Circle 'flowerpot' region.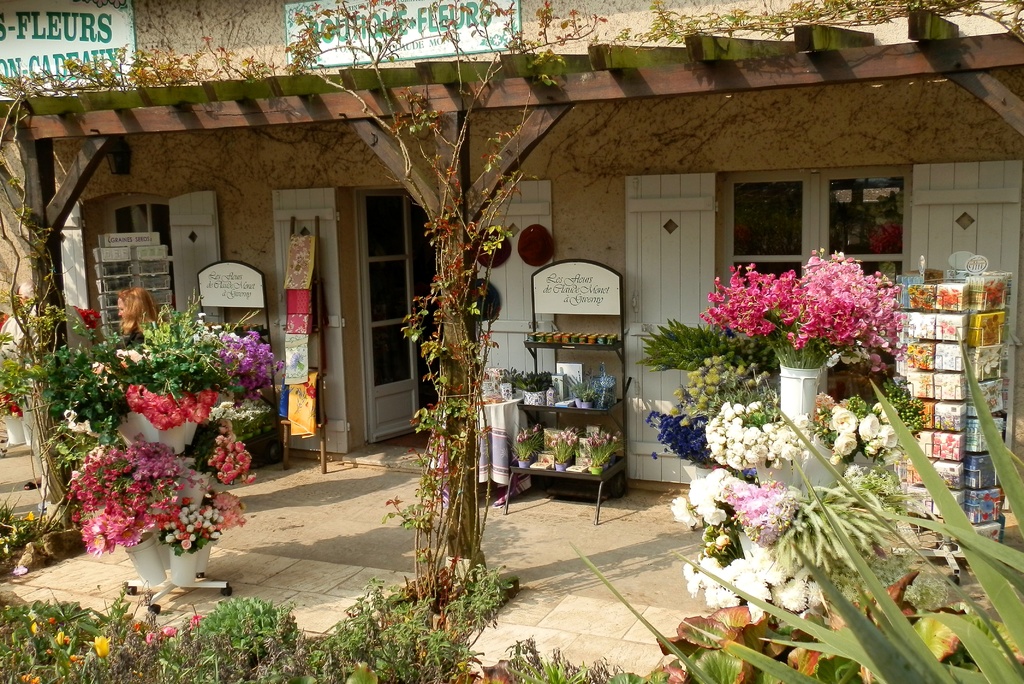
Region: 753,369,846,495.
